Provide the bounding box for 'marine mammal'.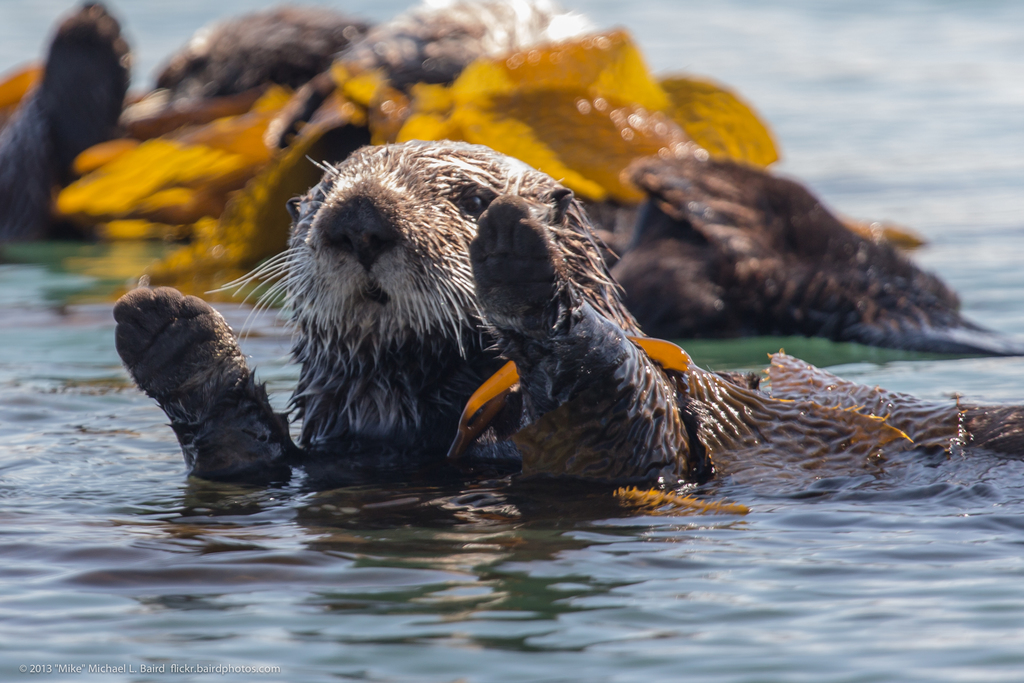
box=[0, 0, 139, 241].
